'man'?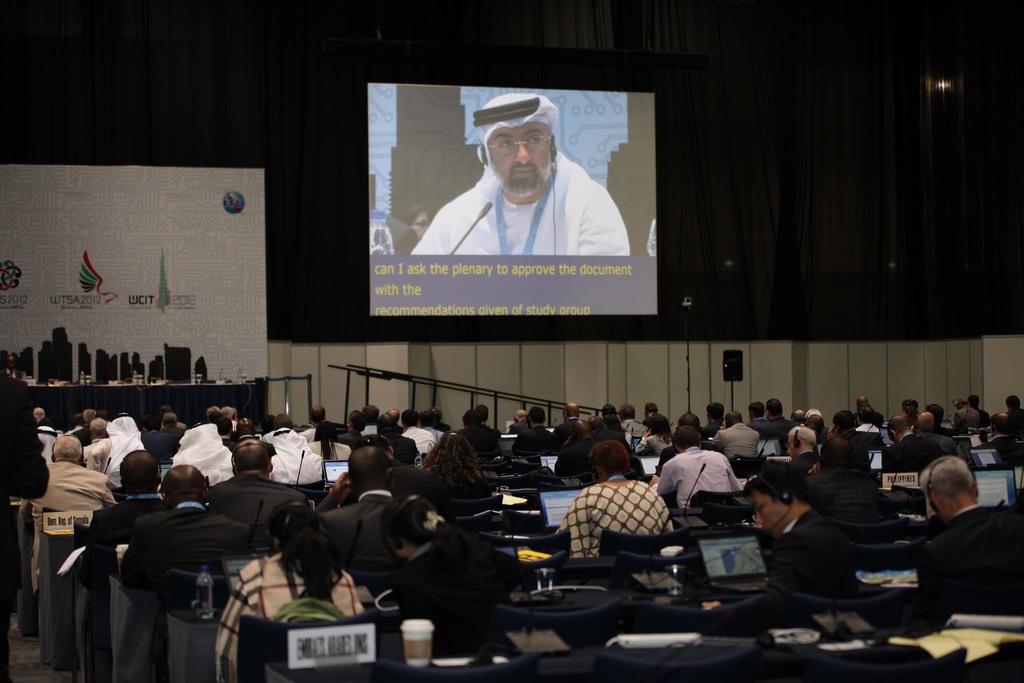
[x1=919, y1=408, x2=959, y2=456]
